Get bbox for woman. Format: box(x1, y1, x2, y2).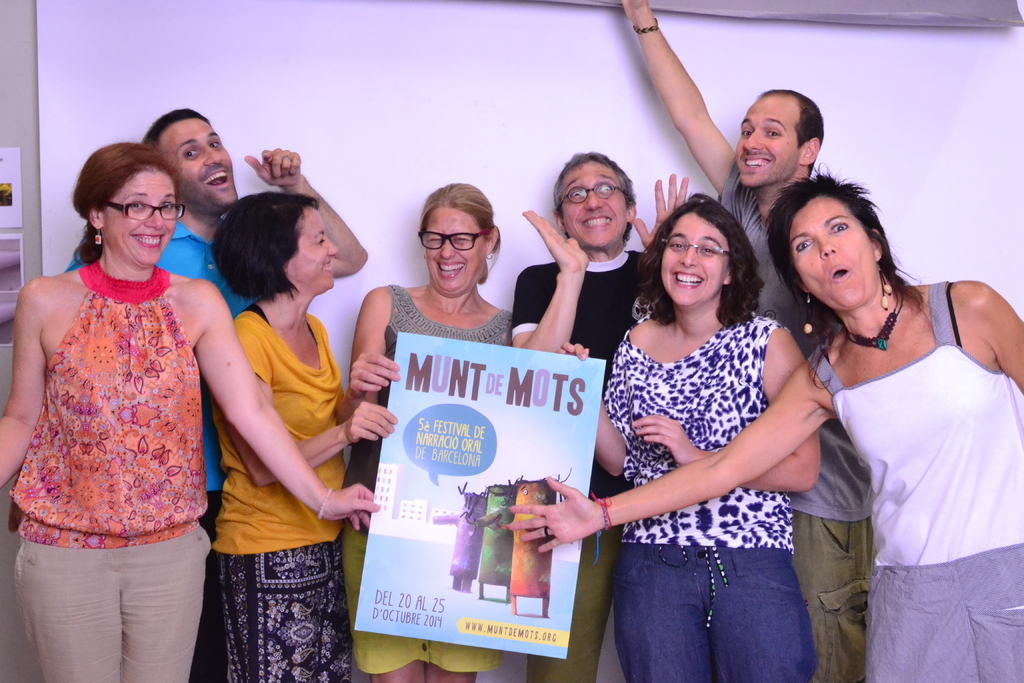
box(0, 147, 376, 682).
